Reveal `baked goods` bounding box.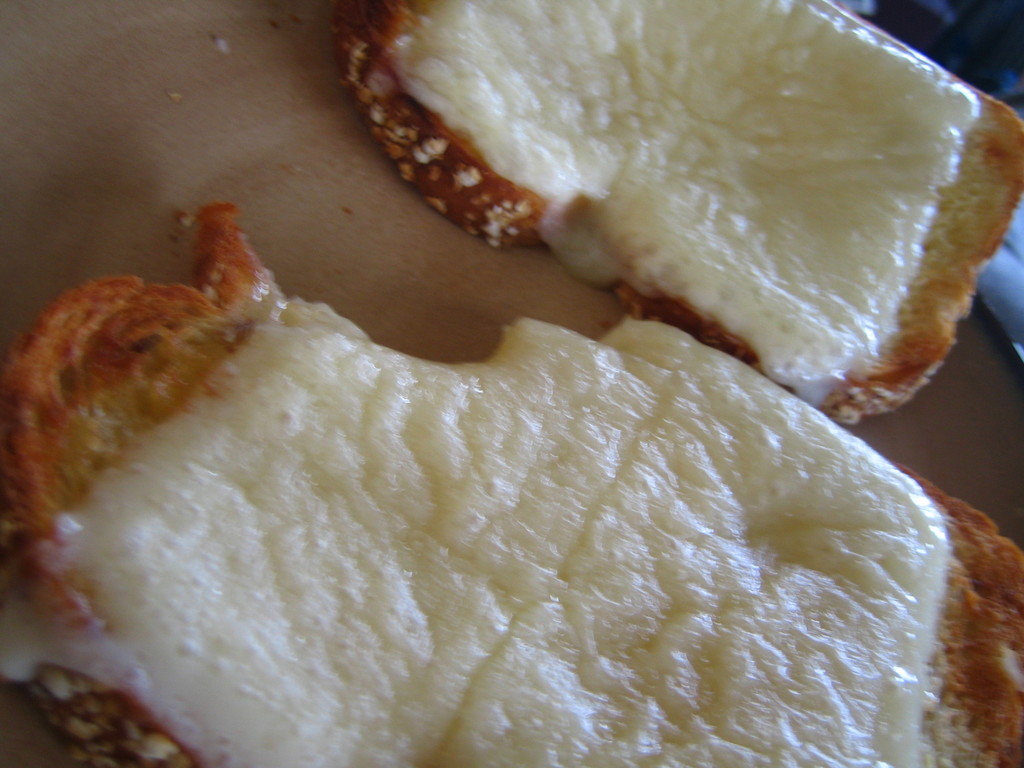
Revealed: crop(351, 0, 1023, 427).
